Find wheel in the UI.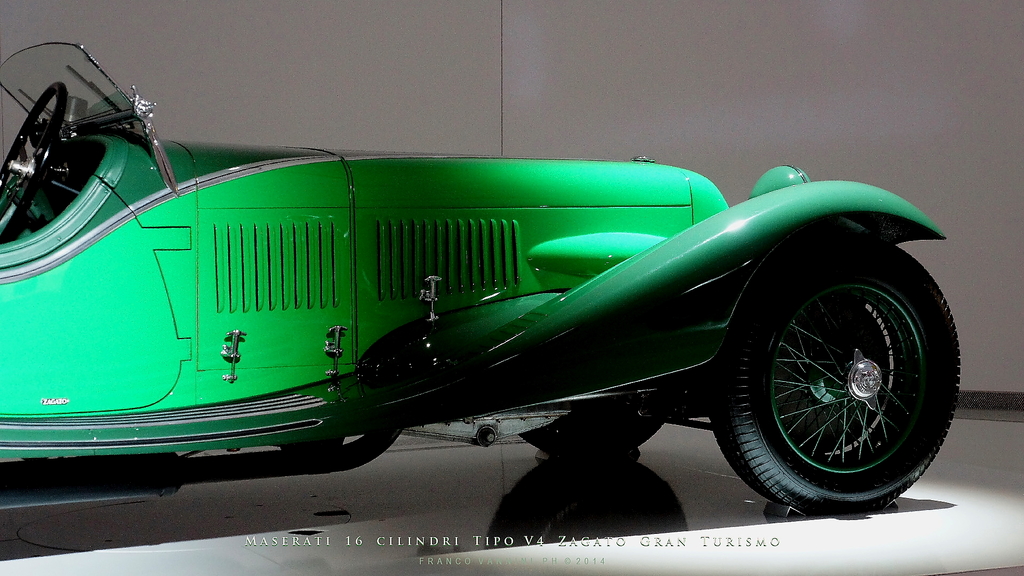
UI element at select_region(0, 82, 70, 239).
